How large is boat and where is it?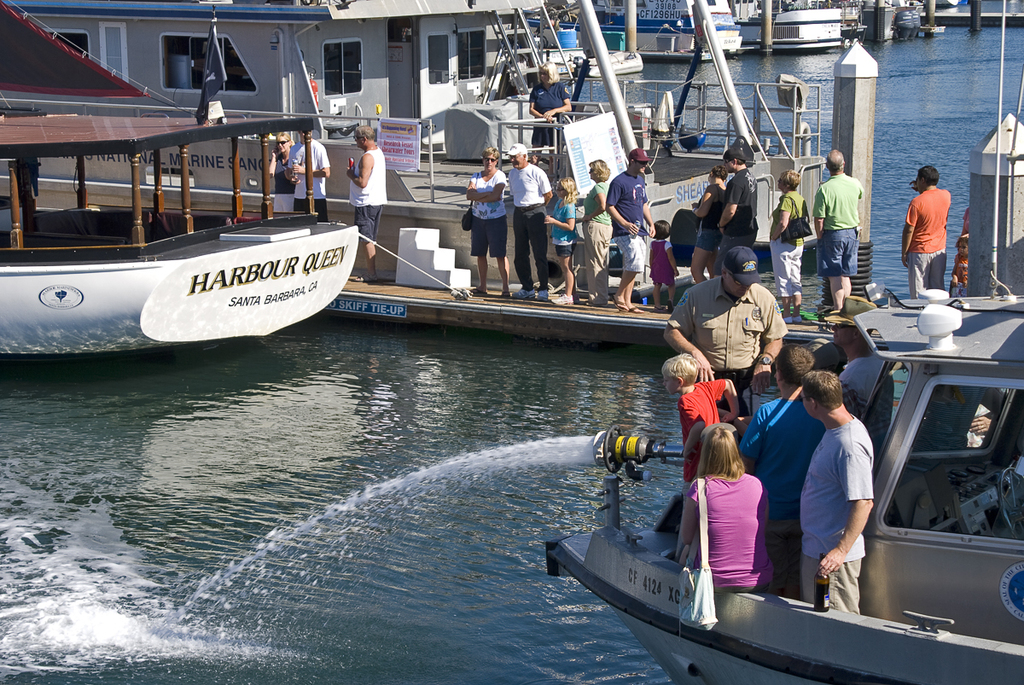
Bounding box: BBox(540, 0, 1023, 684).
